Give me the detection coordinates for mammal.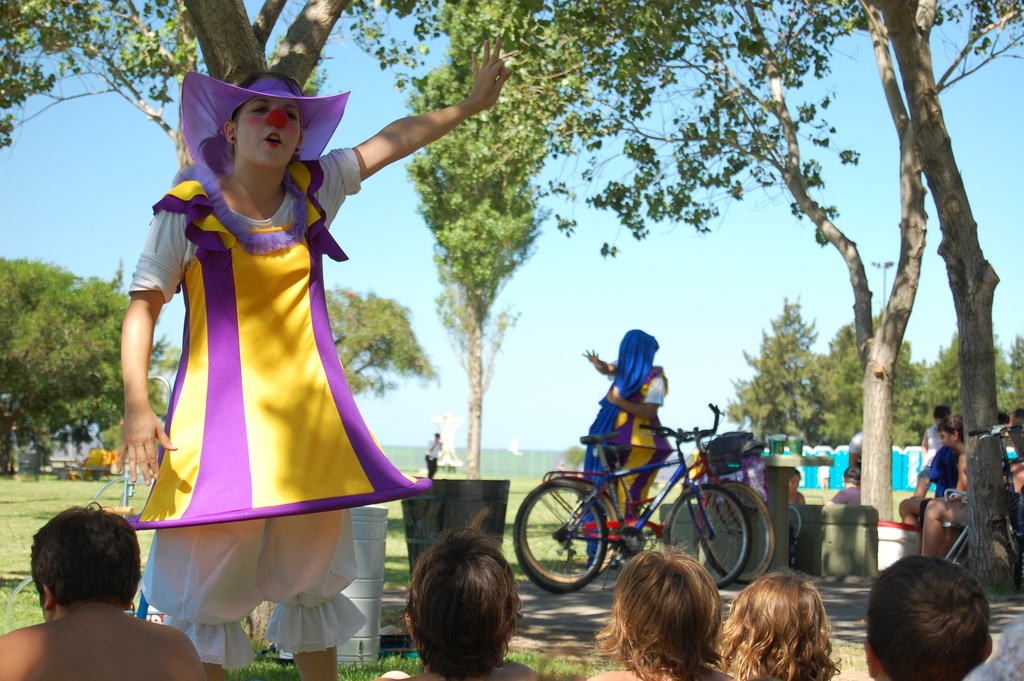
pyautogui.locateOnScreen(143, 79, 476, 668).
